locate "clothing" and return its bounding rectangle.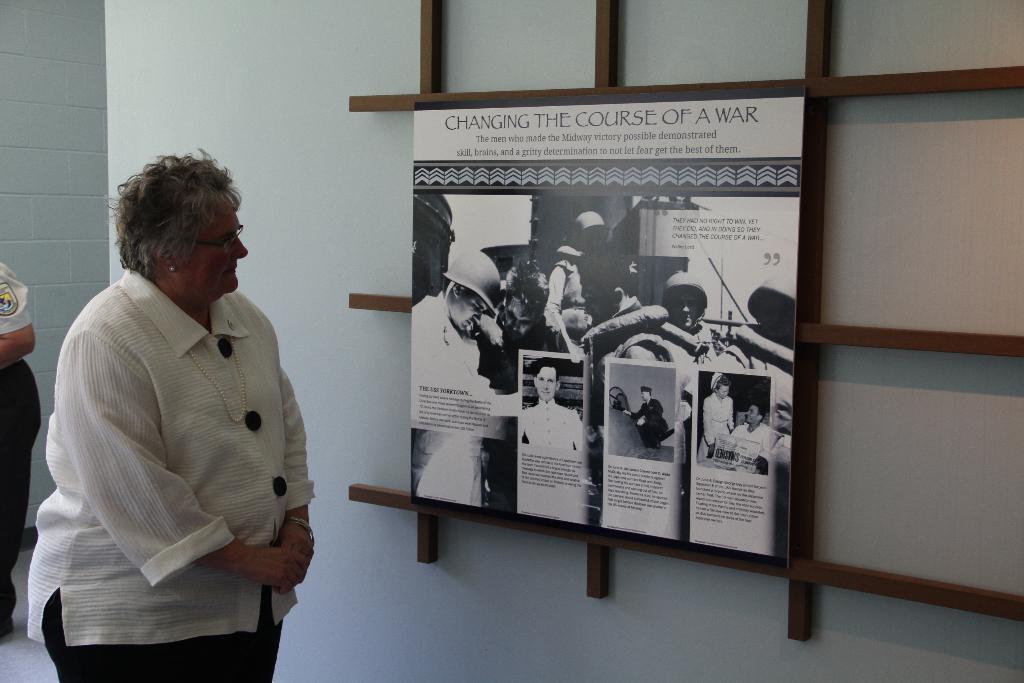
bbox=(660, 315, 717, 383).
